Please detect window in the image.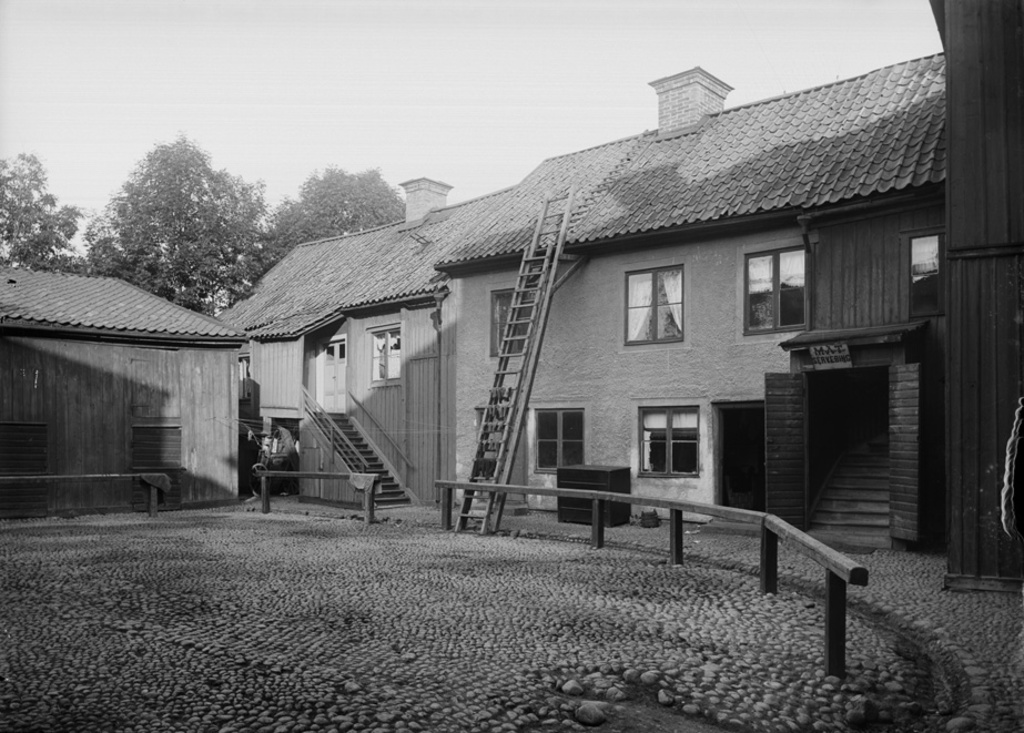
pyautogui.locateOnScreen(906, 236, 943, 319).
